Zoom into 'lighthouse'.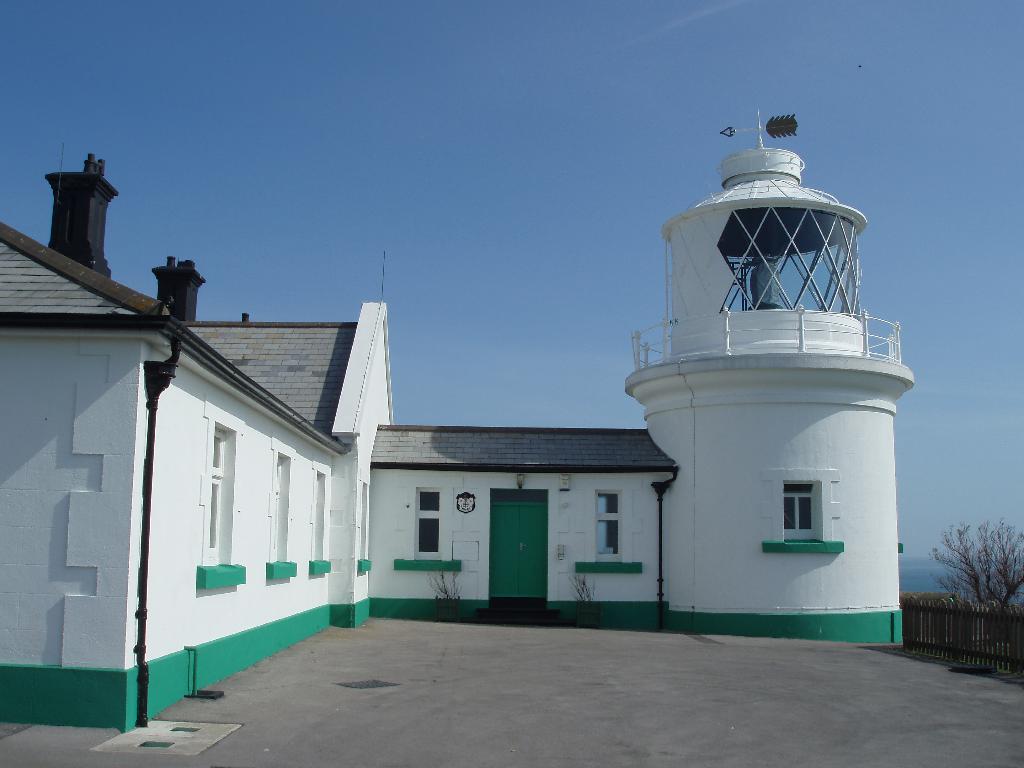
Zoom target: BBox(603, 90, 917, 643).
